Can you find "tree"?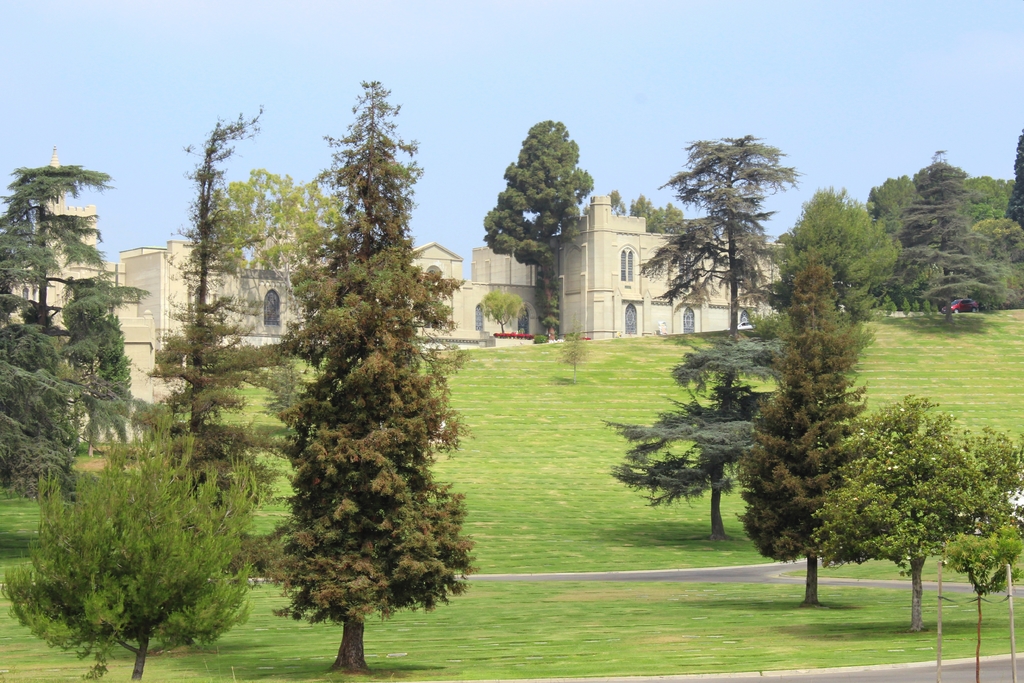
Yes, bounding box: Rect(135, 102, 290, 513).
